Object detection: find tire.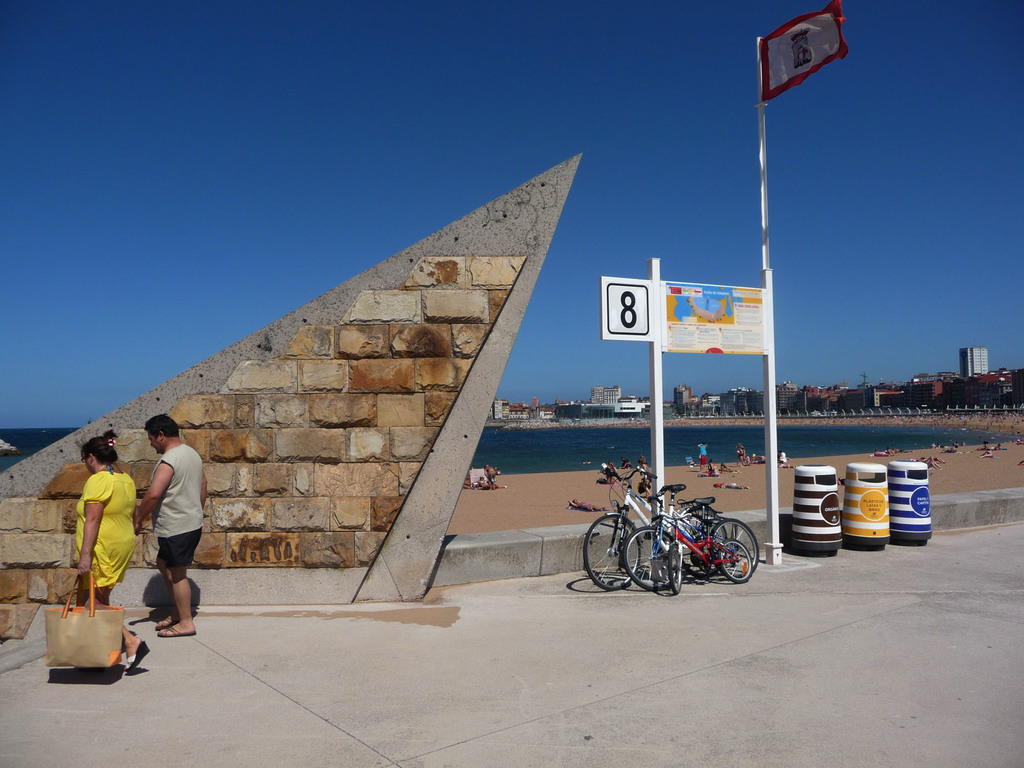
bbox=[622, 518, 676, 597].
